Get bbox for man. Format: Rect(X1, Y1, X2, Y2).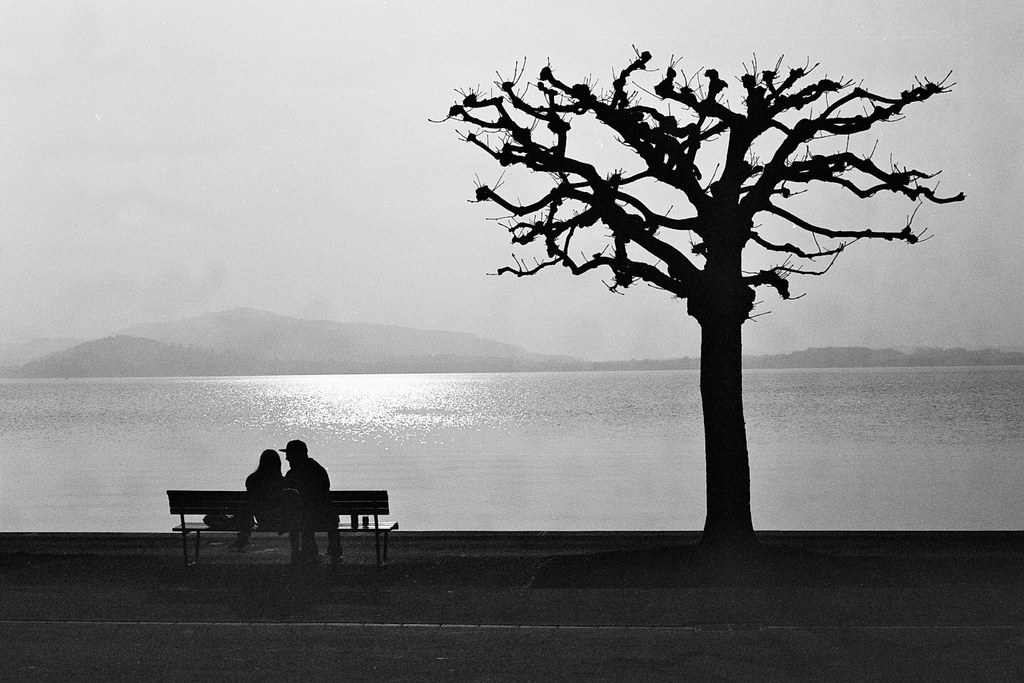
Rect(270, 430, 342, 591).
